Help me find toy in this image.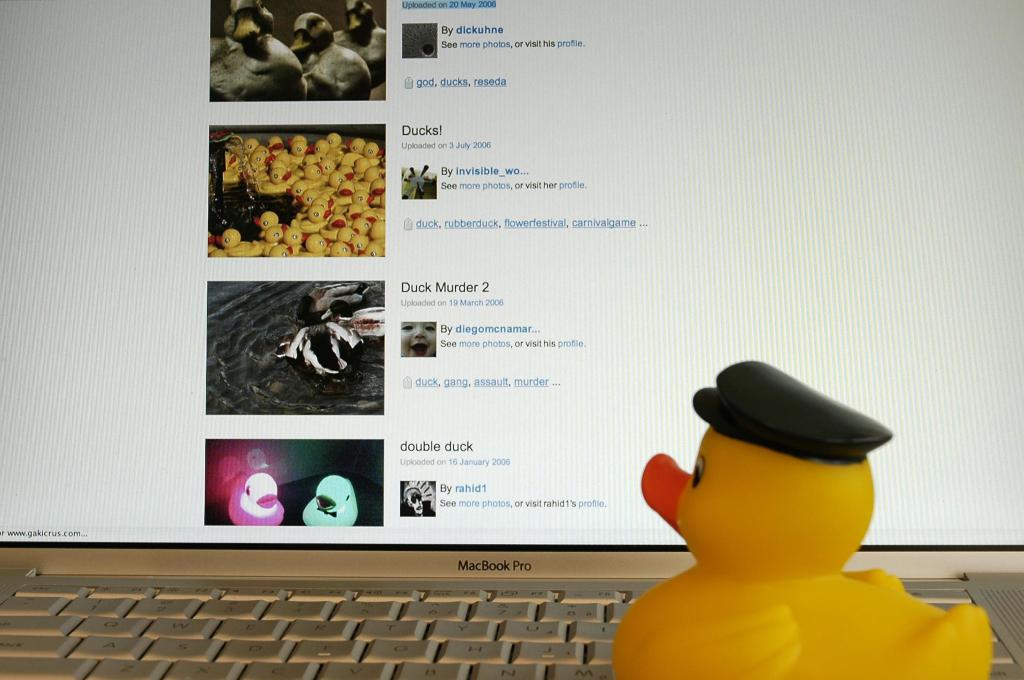
Found it: 369 211 383 245.
